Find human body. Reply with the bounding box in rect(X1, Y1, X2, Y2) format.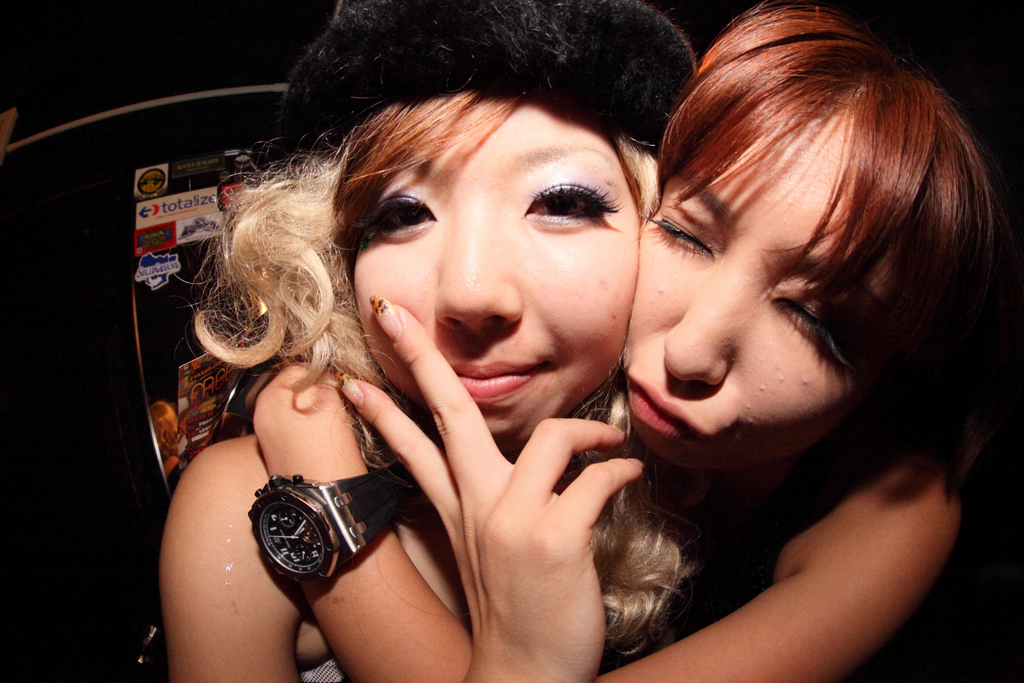
rect(270, 38, 871, 682).
